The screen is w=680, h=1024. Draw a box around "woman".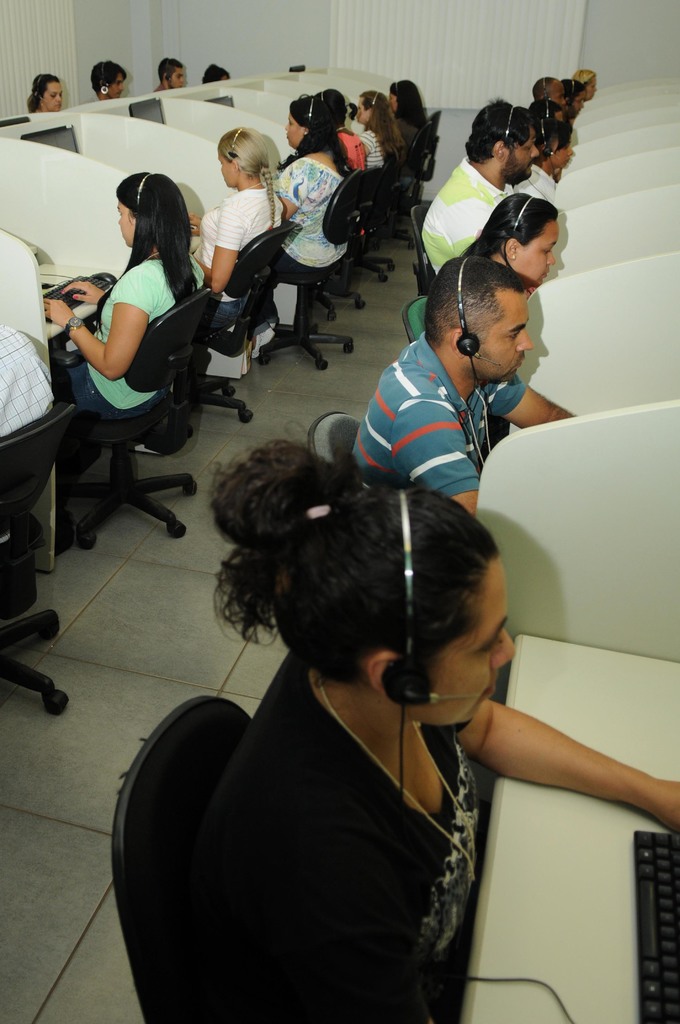
region(95, 53, 123, 104).
